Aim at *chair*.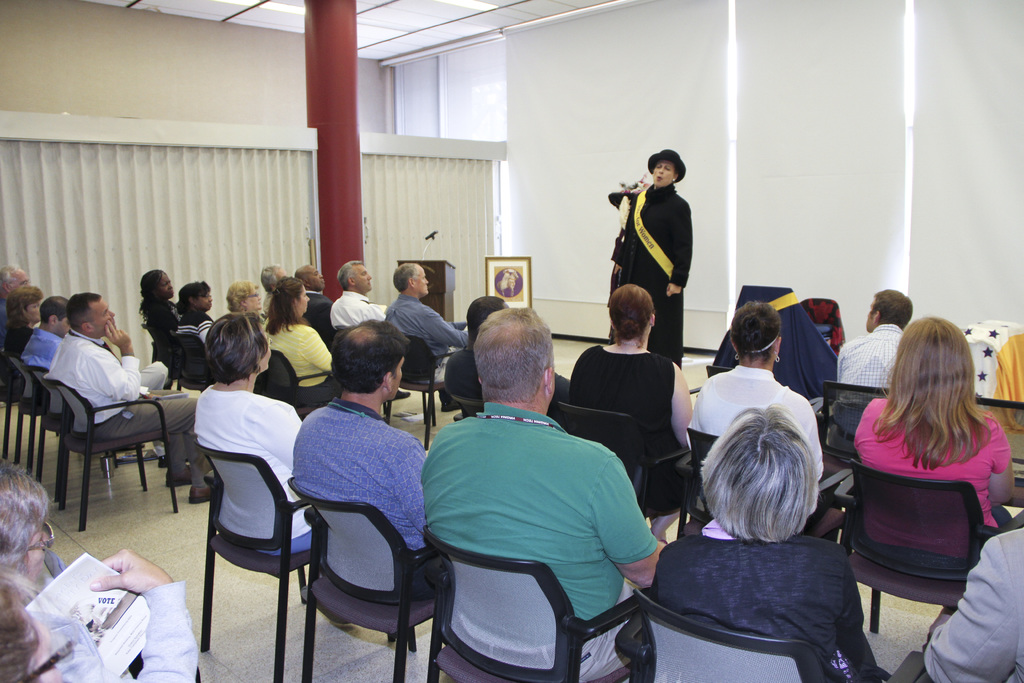
Aimed at x1=701 y1=365 x2=725 y2=373.
